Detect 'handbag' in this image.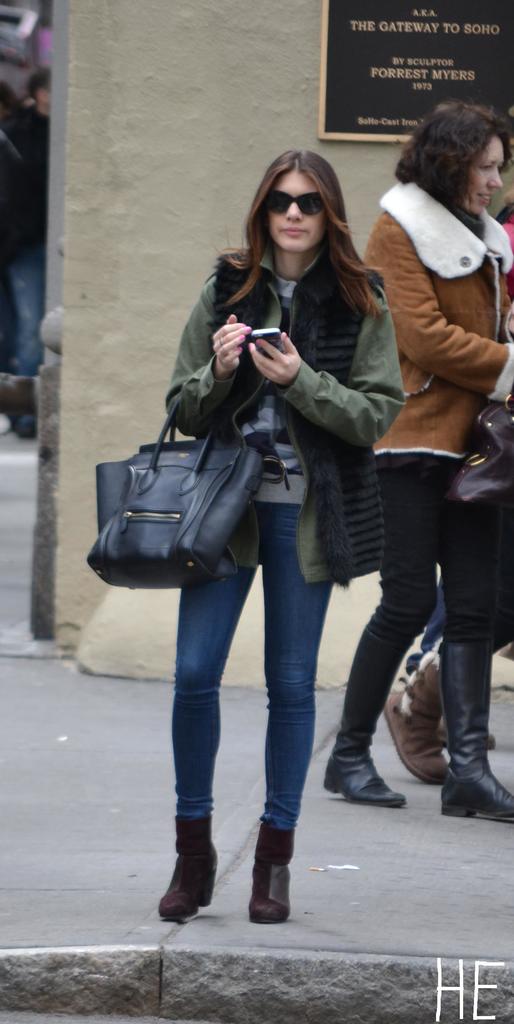
Detection: <region>90, 395, 269, 591</region>.
